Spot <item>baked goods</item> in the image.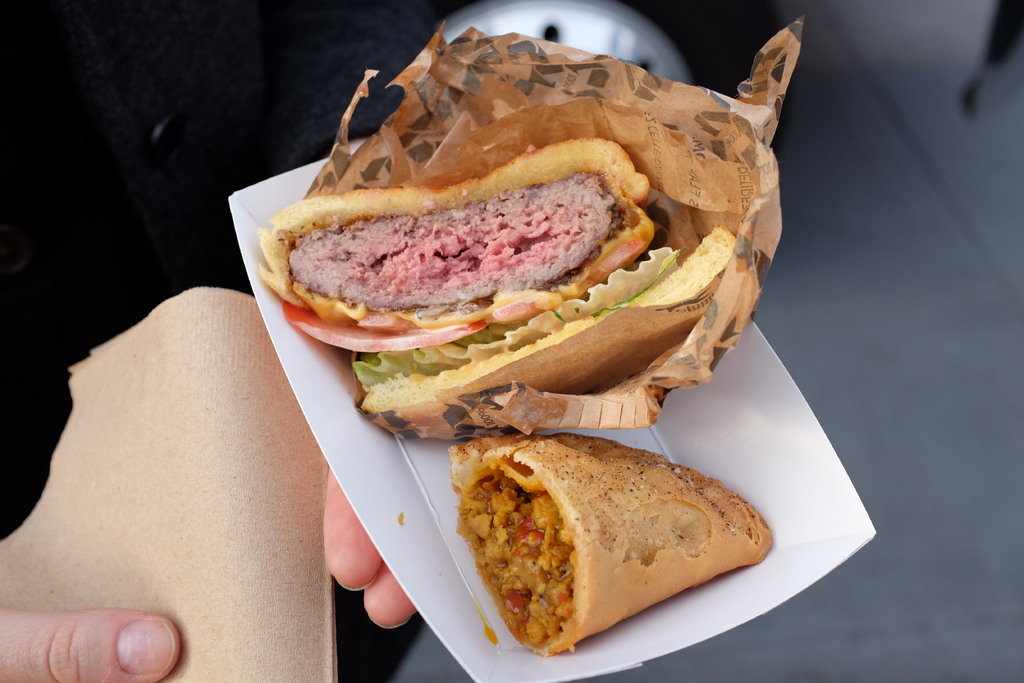
<item>baked goods</item> found at (x1=258, y1=136, x2=657, y2=353).
